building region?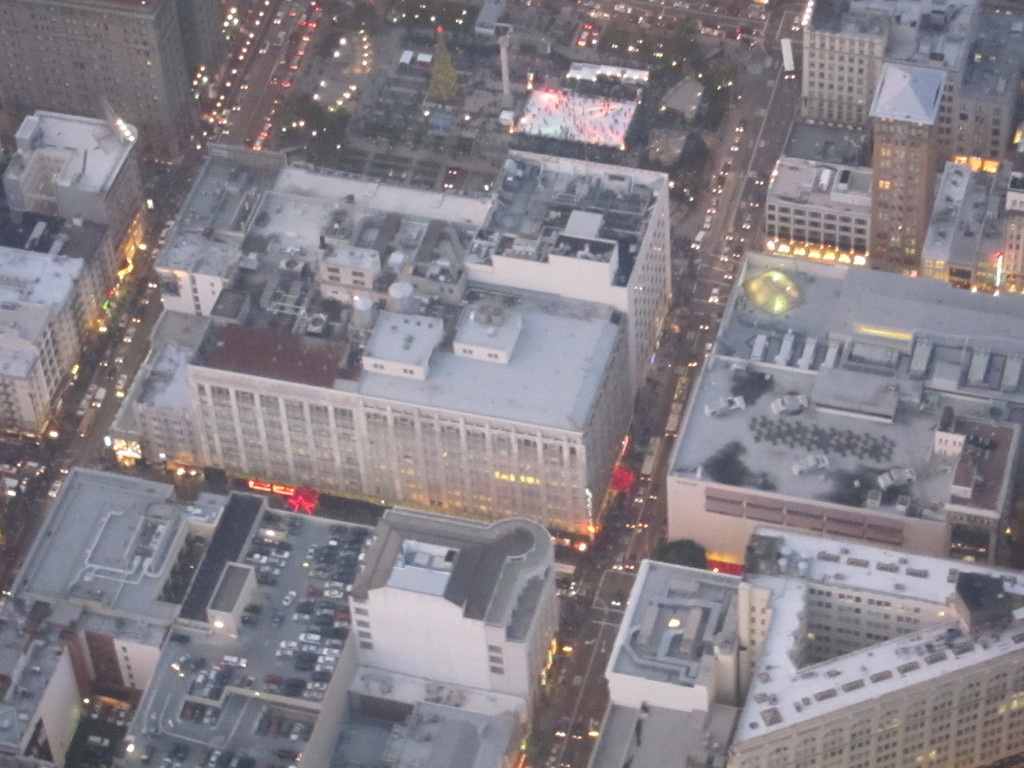
l=659, t=250, r=1023, b=562
